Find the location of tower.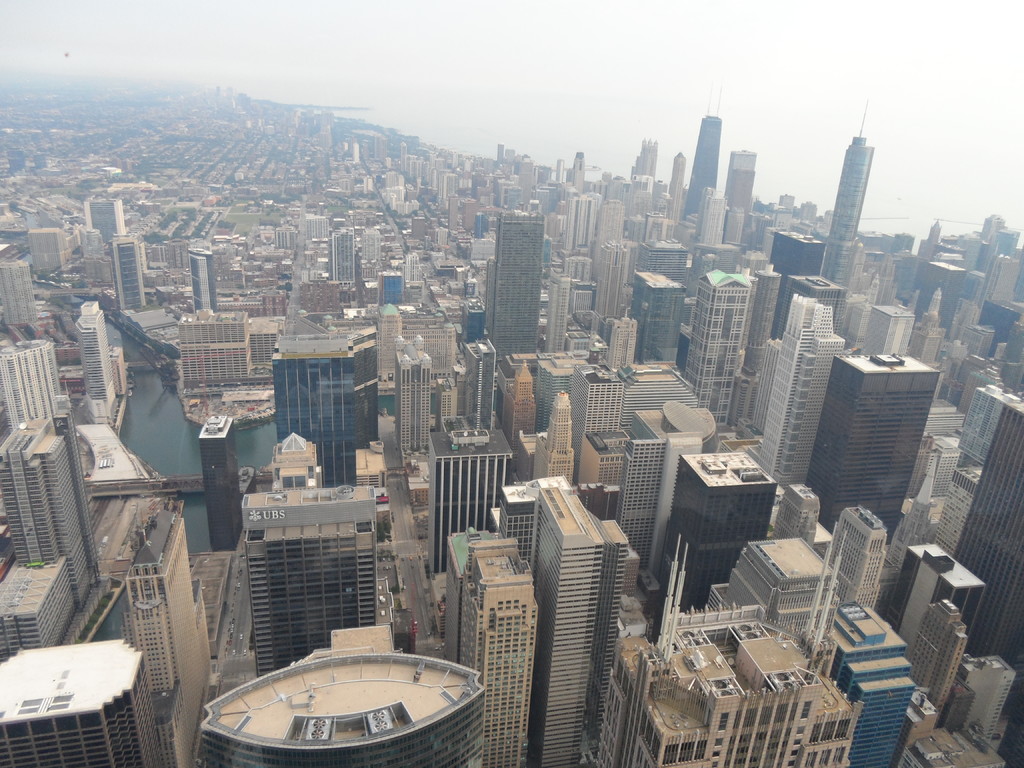
Location: [586, 198, 639, 271].
